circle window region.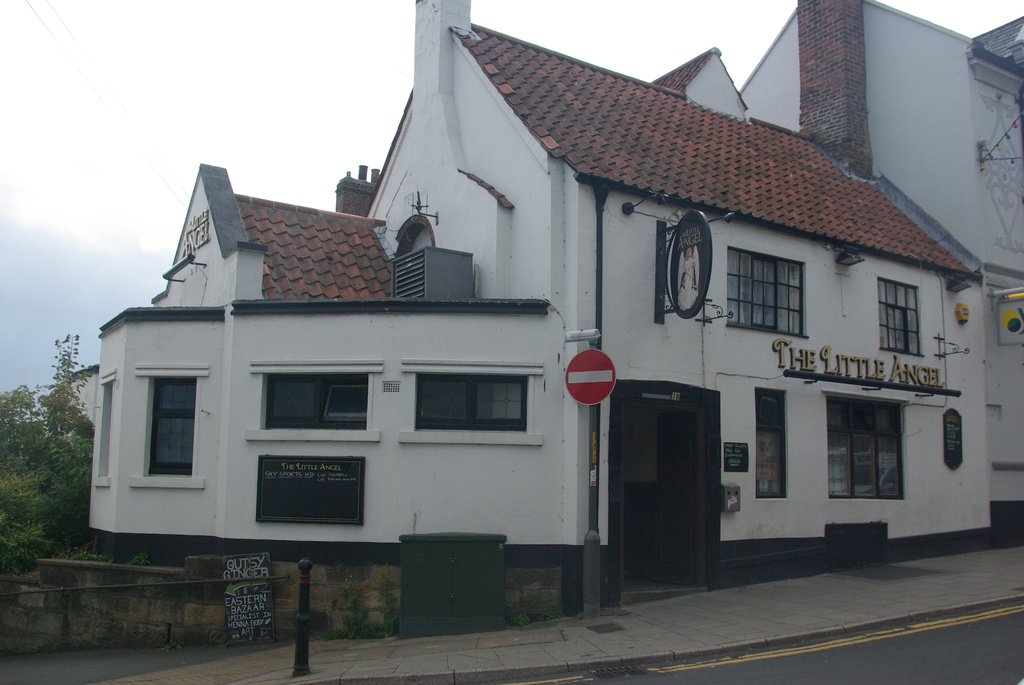
Region: 724, 248, 806, 335.
